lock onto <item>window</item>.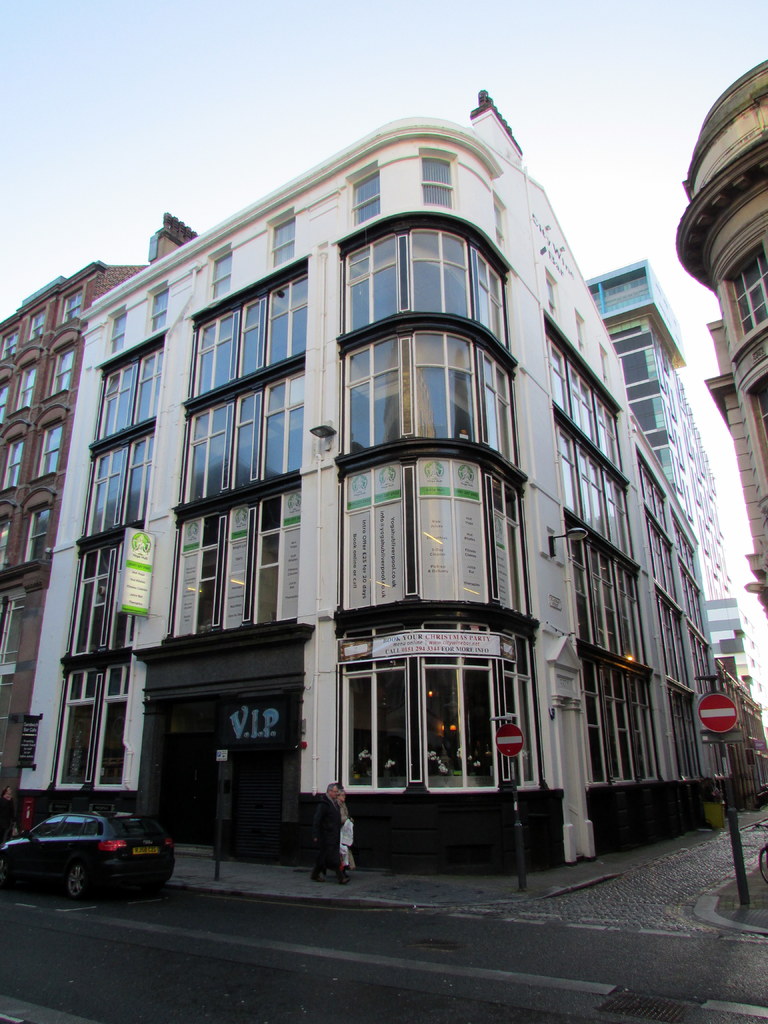
Locked: [422,150,460,211].
